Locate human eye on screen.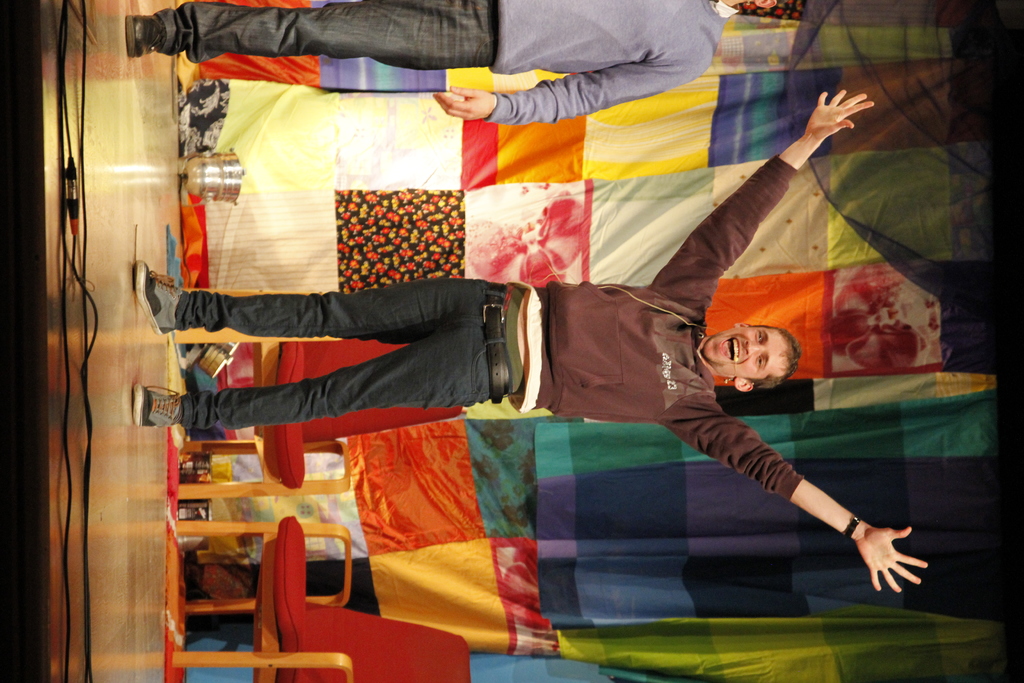
On screen at (751,349,768,372).
